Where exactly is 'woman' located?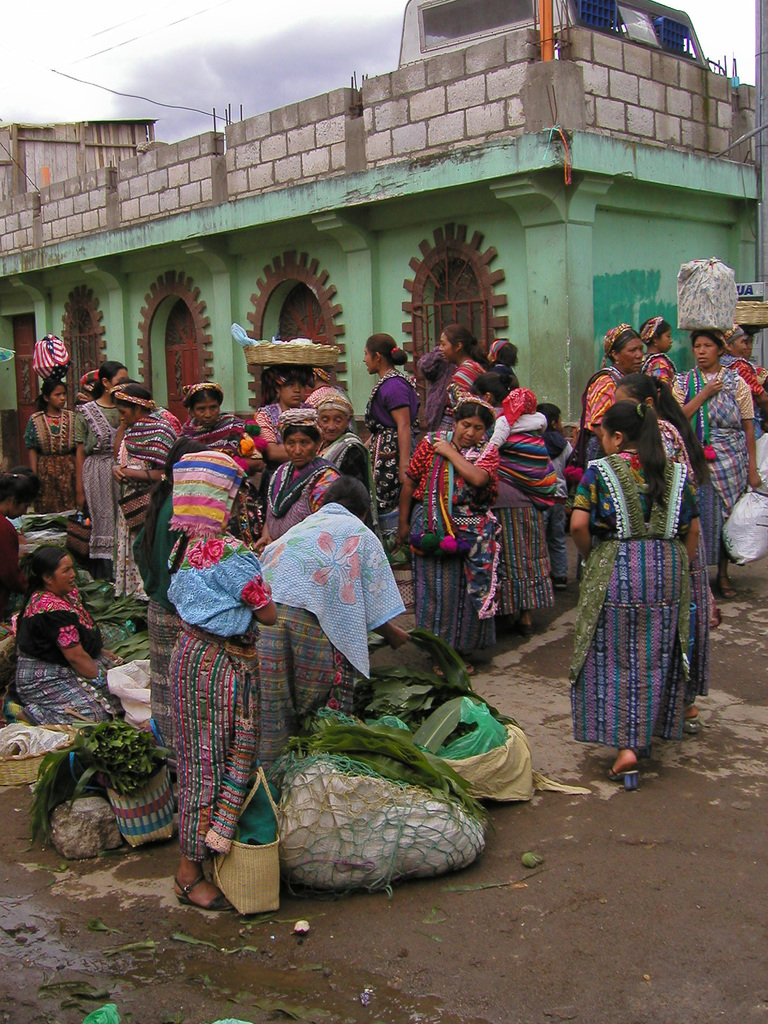
Its bounding box is BBox(575, 323, 660, 519).
